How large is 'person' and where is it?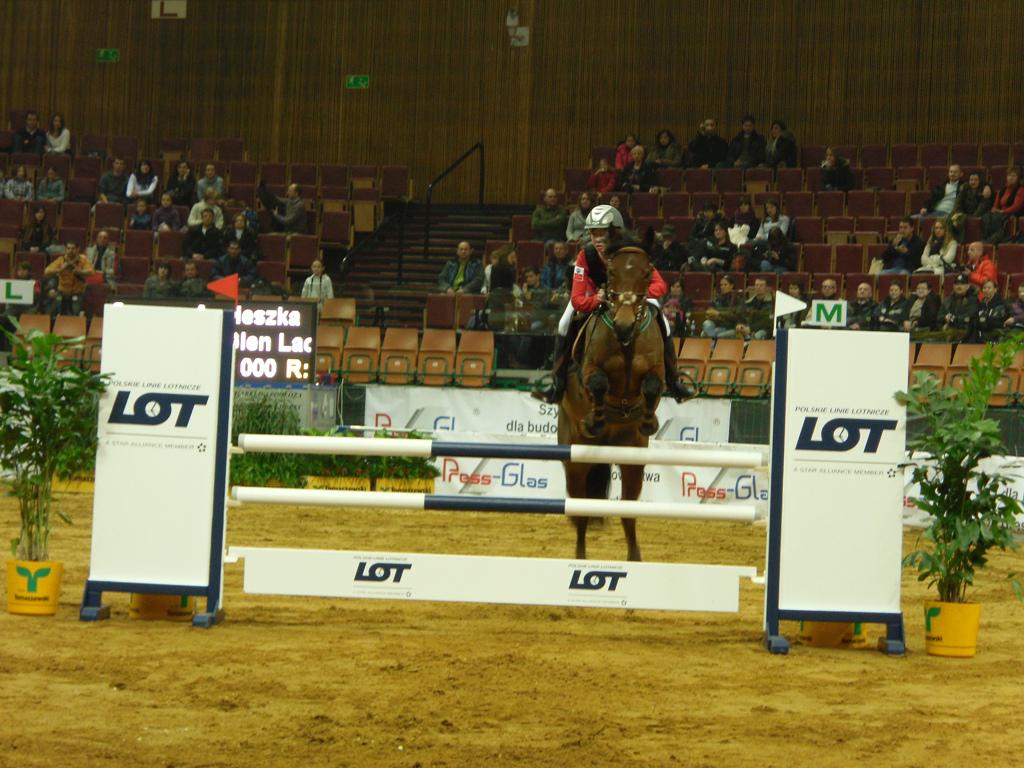
Bounding box: (268,181,315,237).
